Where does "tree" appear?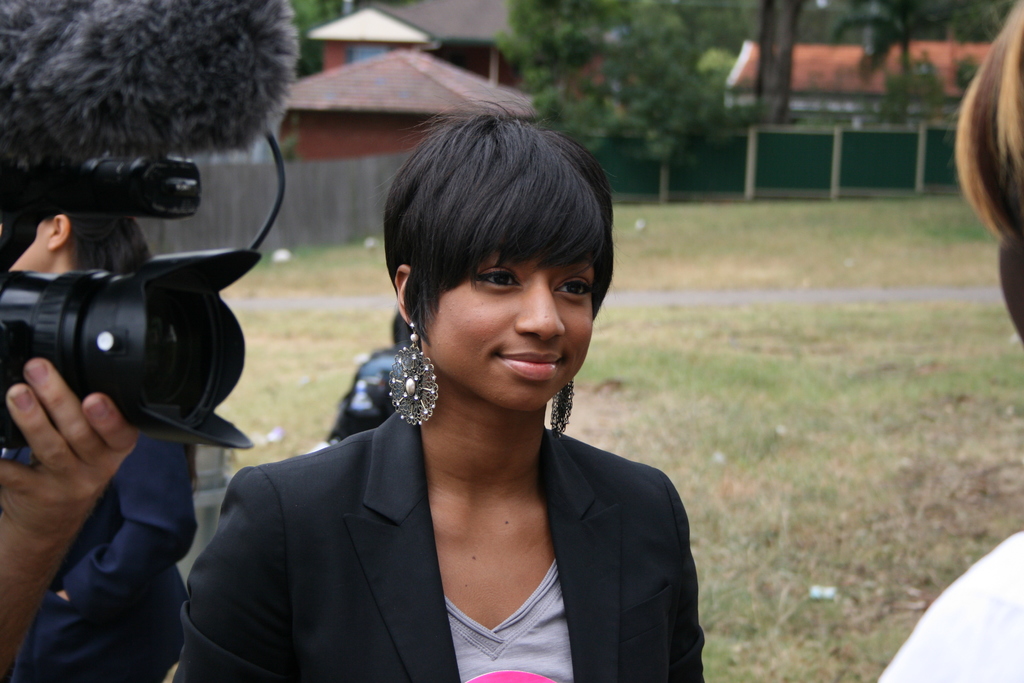
Appears at crop(506, 0, 952, 169).
